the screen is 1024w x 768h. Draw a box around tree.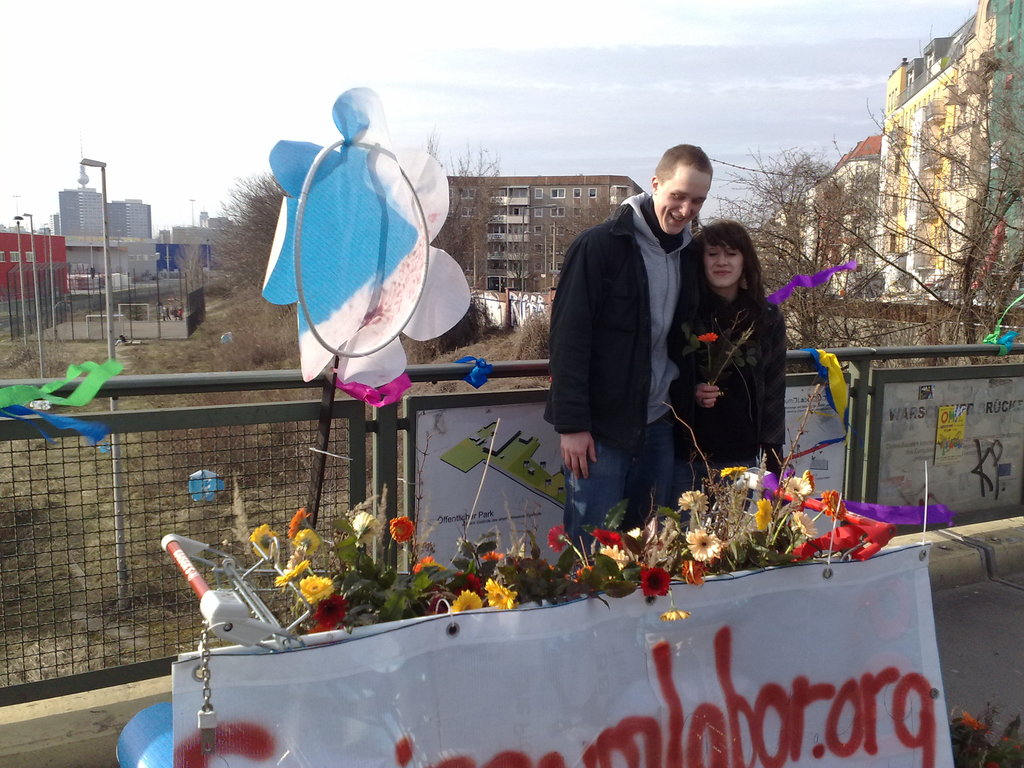
x1=838 y1=18 x2=1020 y2=332.
